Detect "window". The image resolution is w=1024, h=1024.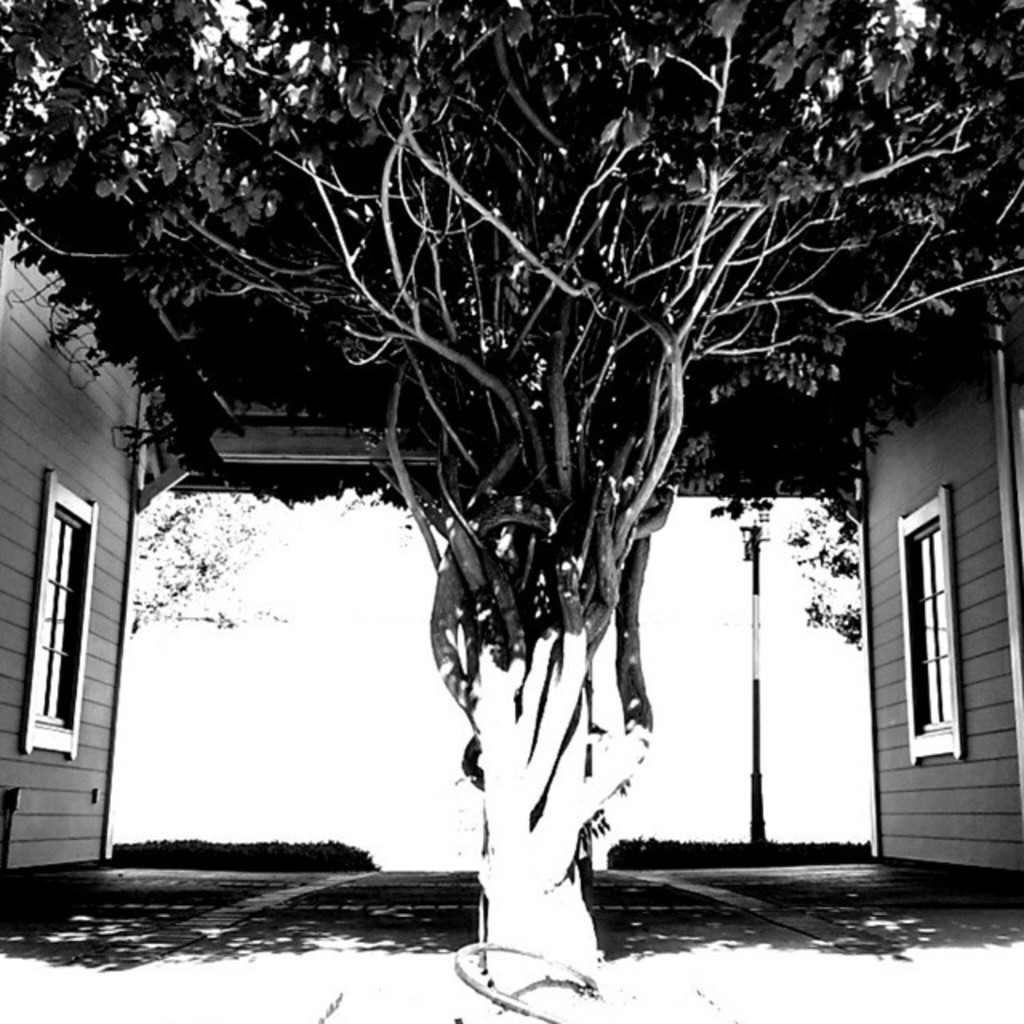
Rect(24, 467, 101, 765).
